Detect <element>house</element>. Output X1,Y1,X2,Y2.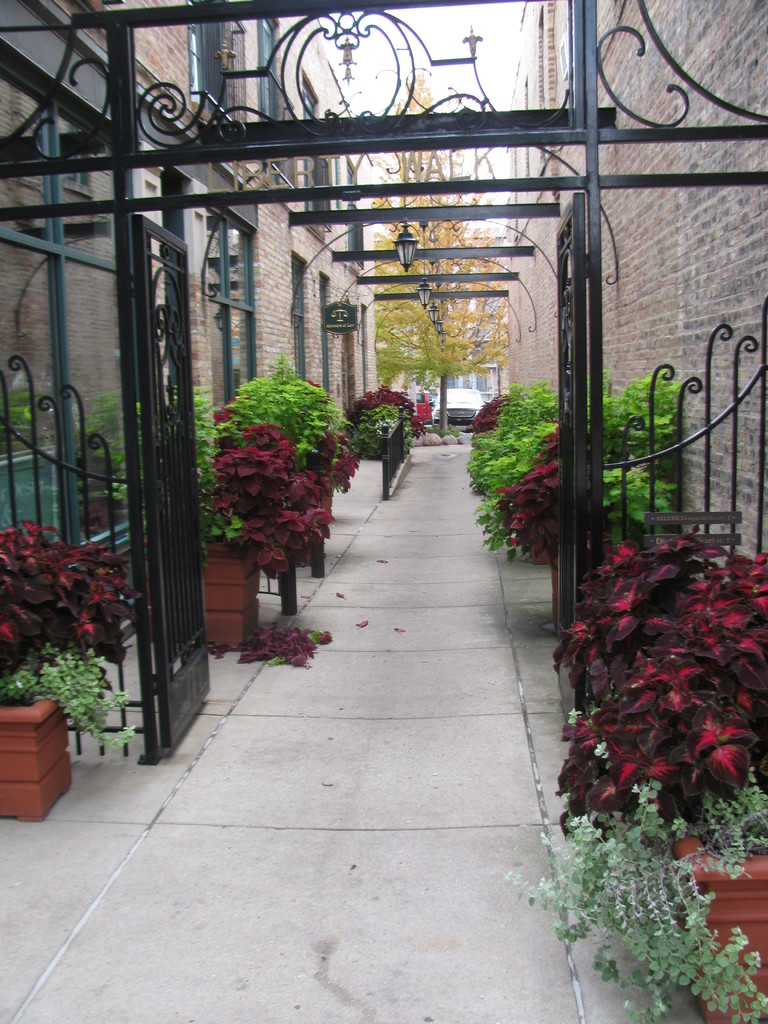
0,0,369,696.
